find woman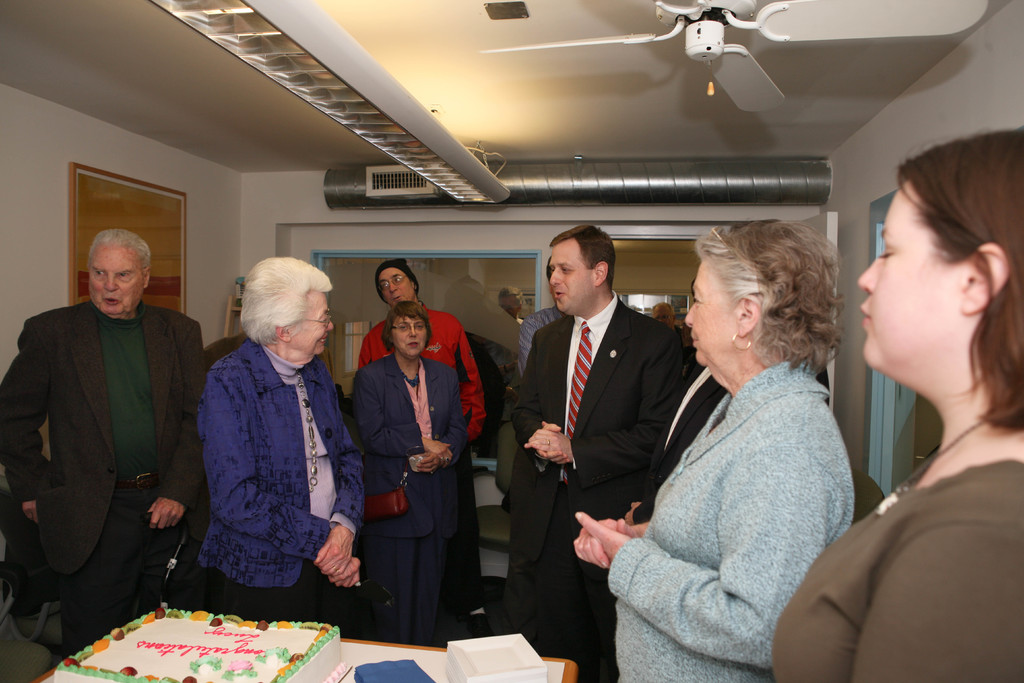
rect(771, 124, 1023, 682)
